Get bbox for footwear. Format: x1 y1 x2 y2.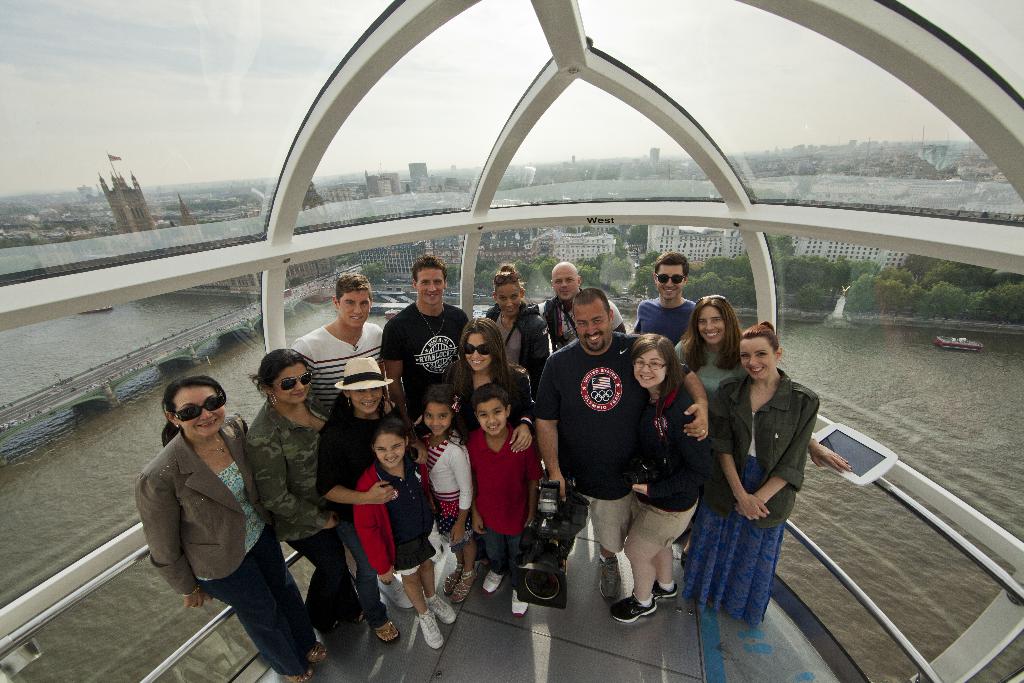
658 580 678 603.
